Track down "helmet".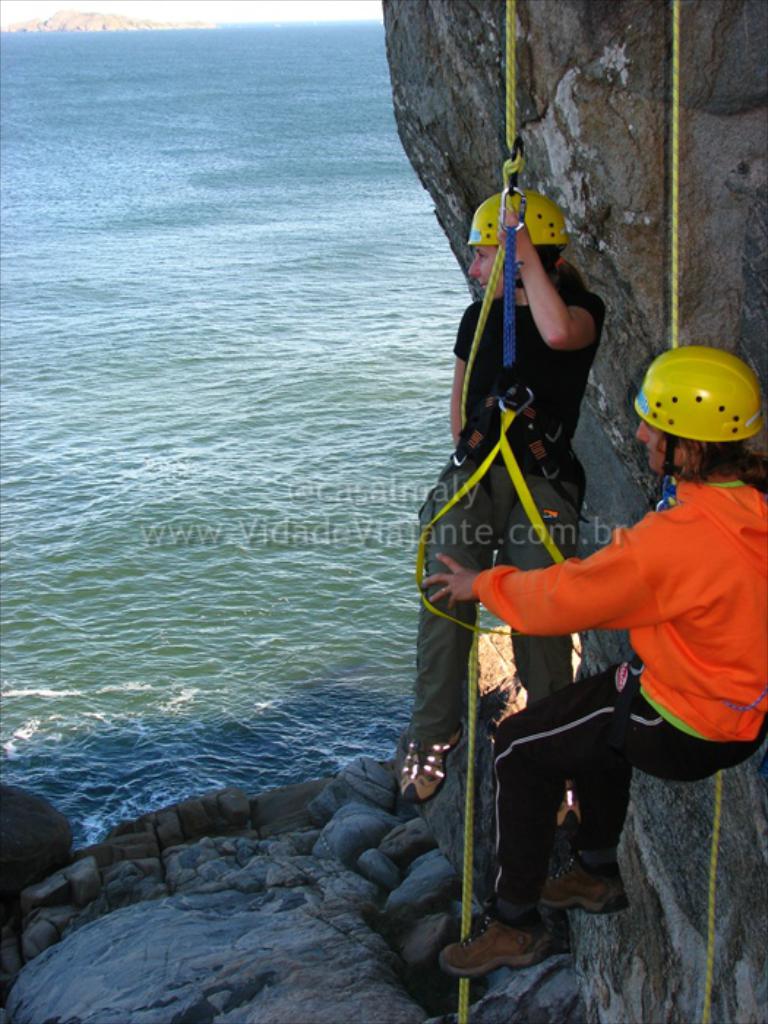
Tracked to box(636, 350, 761, 511).
